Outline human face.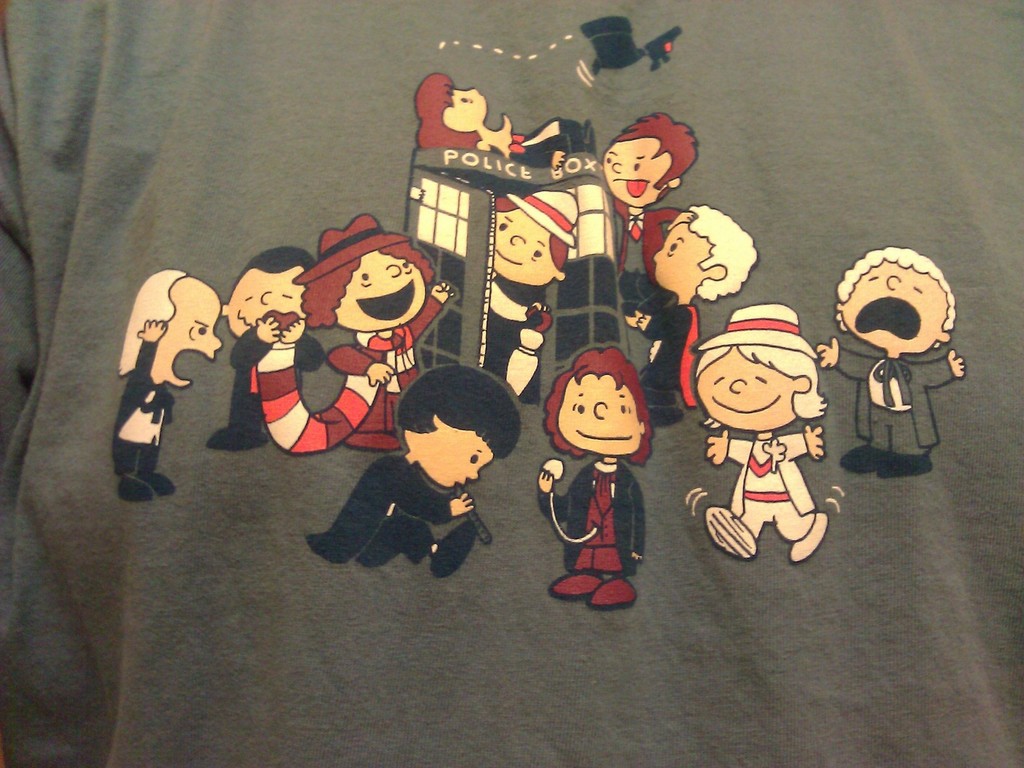
Outline: {"x1": 655, "y1": 221, "x2": 707, "y2": 284}.
